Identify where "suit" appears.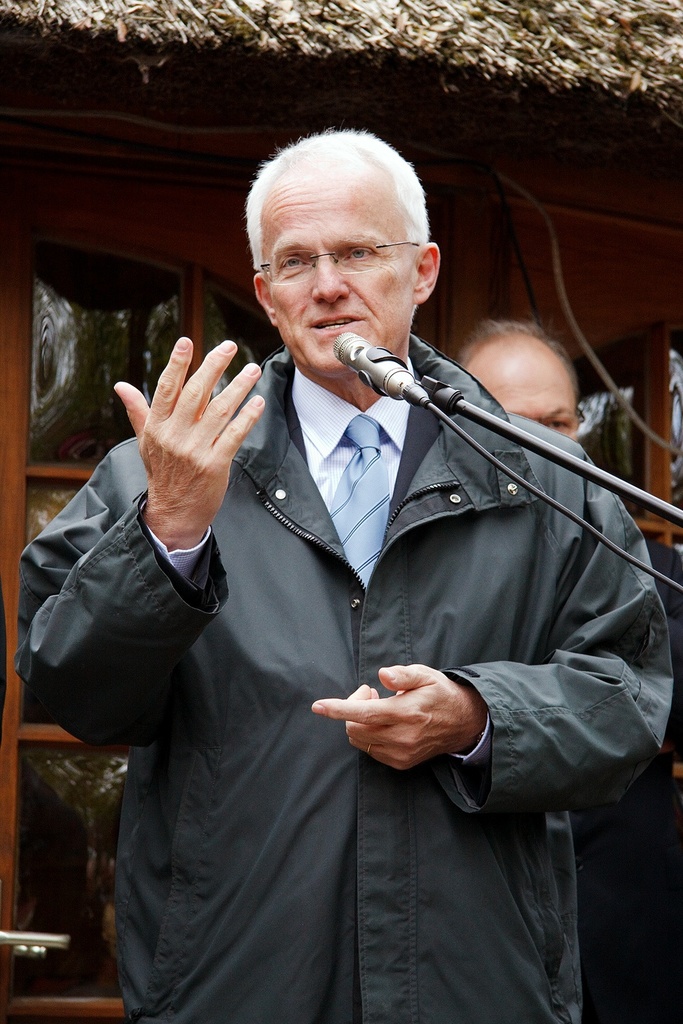
Appears at <region>8, 328, 673, 1023</region>.
